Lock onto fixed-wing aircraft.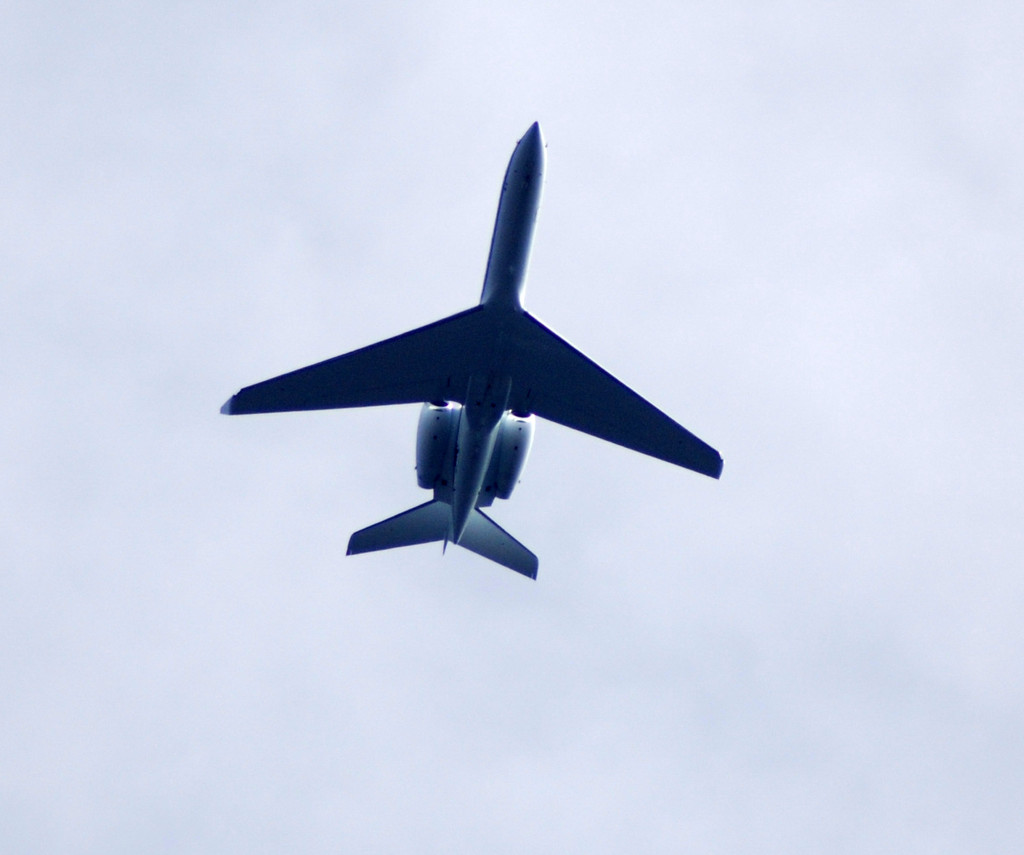
Locked: left=214, top=116, right=723, bottom=576.
